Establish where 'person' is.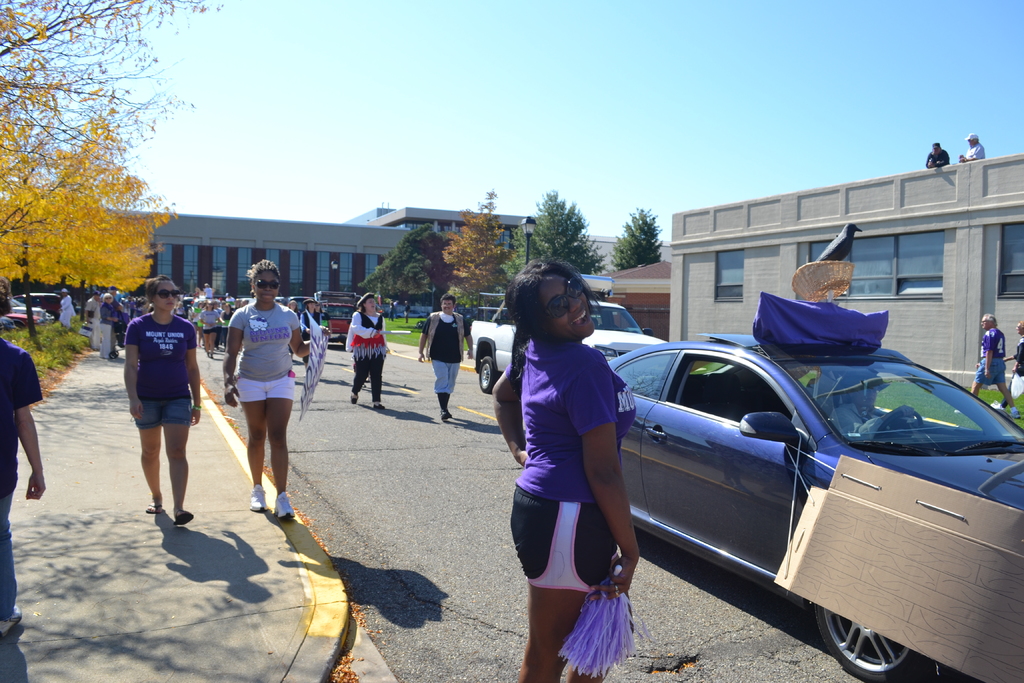
Established at bbox=[346, 292, 388, 414].
